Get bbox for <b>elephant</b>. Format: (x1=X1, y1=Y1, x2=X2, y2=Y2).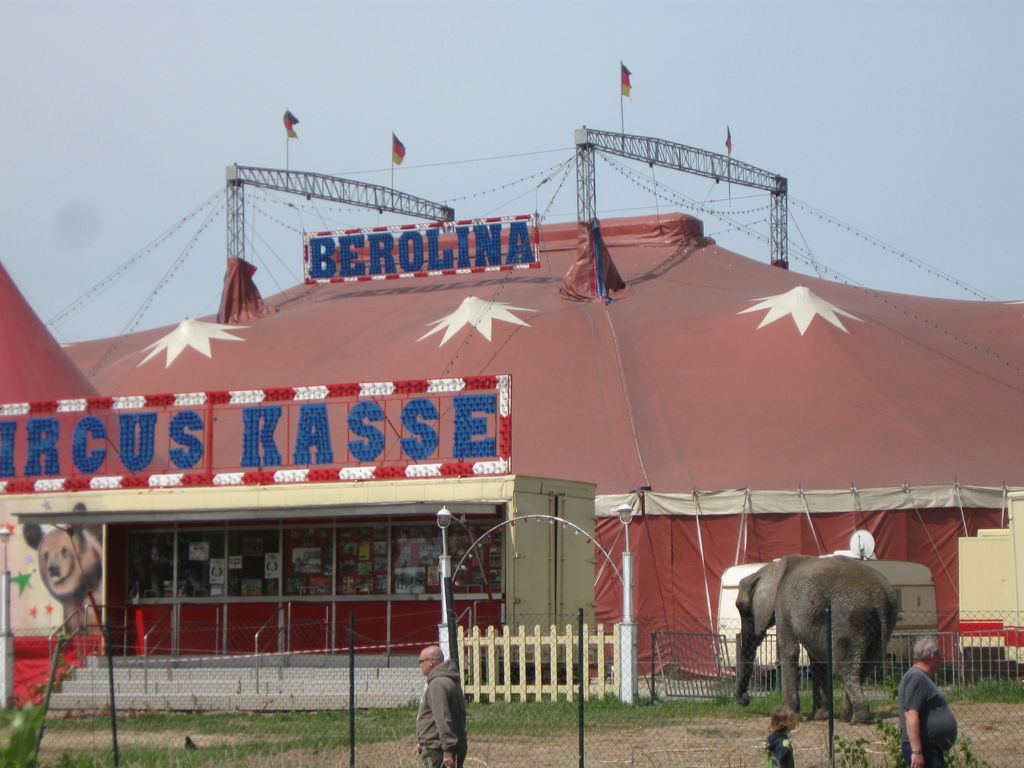
(x1=727, y1=557, x2=927, y2=721).
